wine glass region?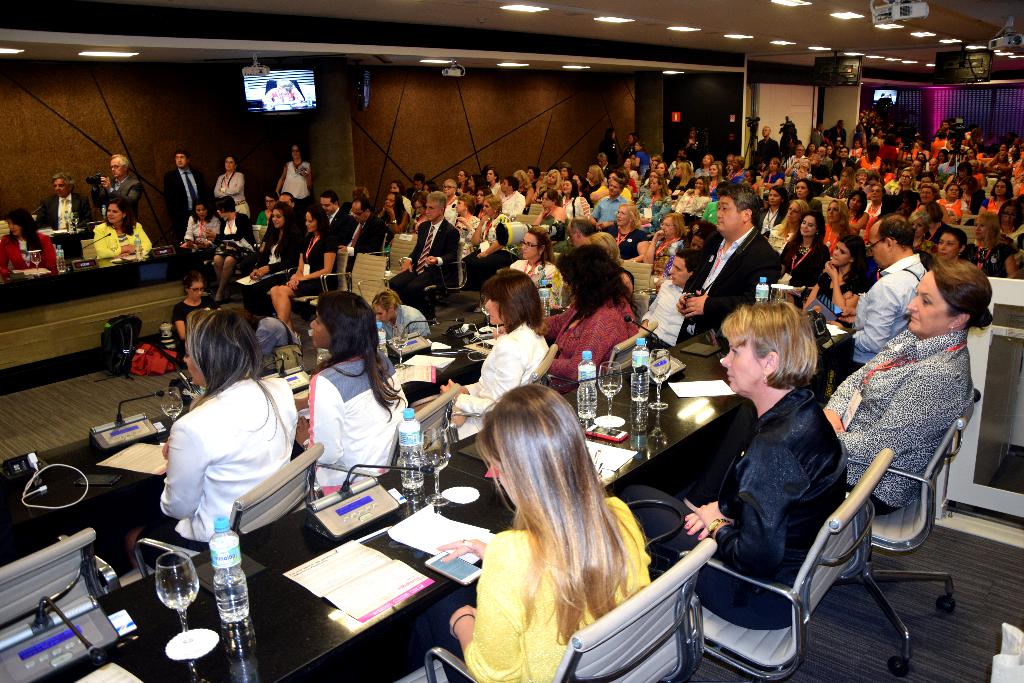
l=422, t=427, r=449, b=506
